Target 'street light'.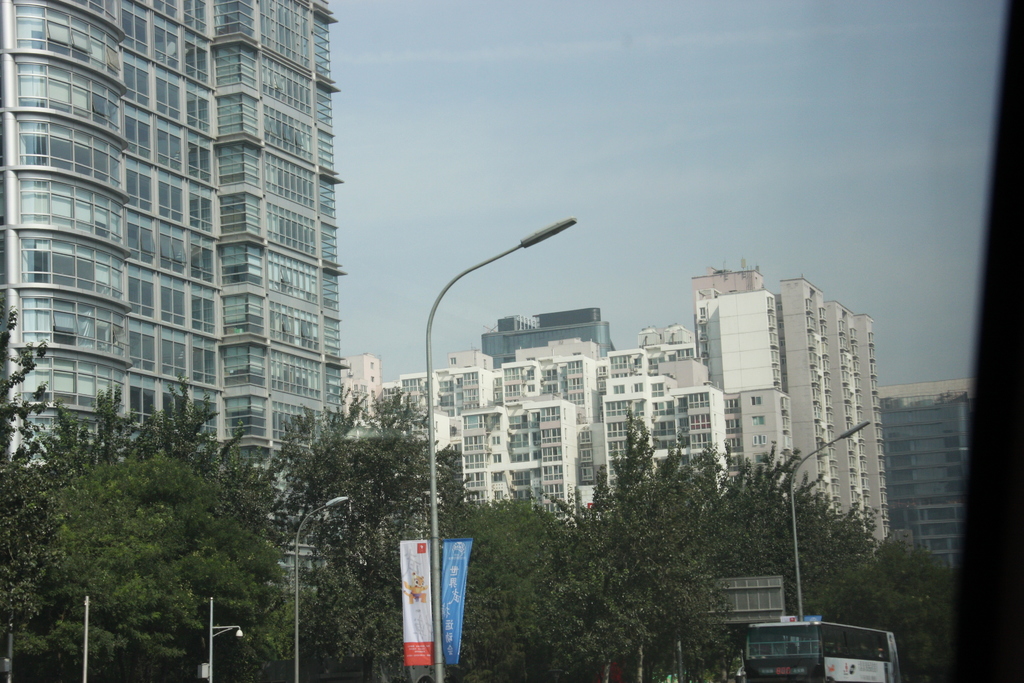
Target region: x1=788, y1=415, x2=874, y2=620.
